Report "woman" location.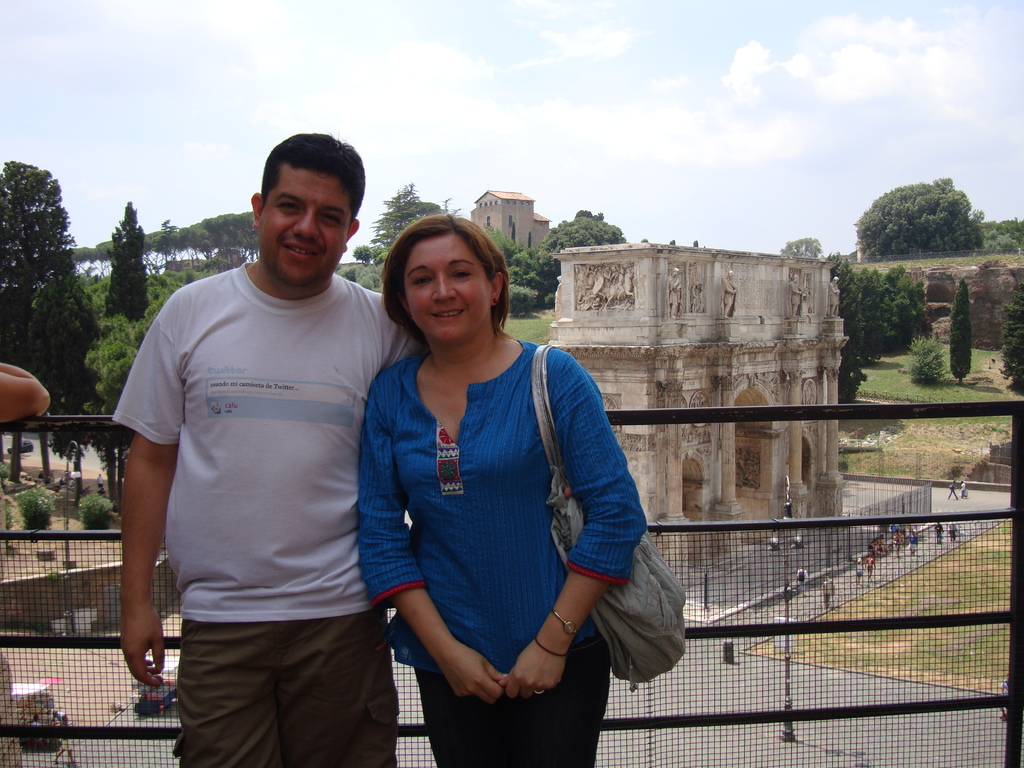
Report: crop(348, 210, 653, 767).
